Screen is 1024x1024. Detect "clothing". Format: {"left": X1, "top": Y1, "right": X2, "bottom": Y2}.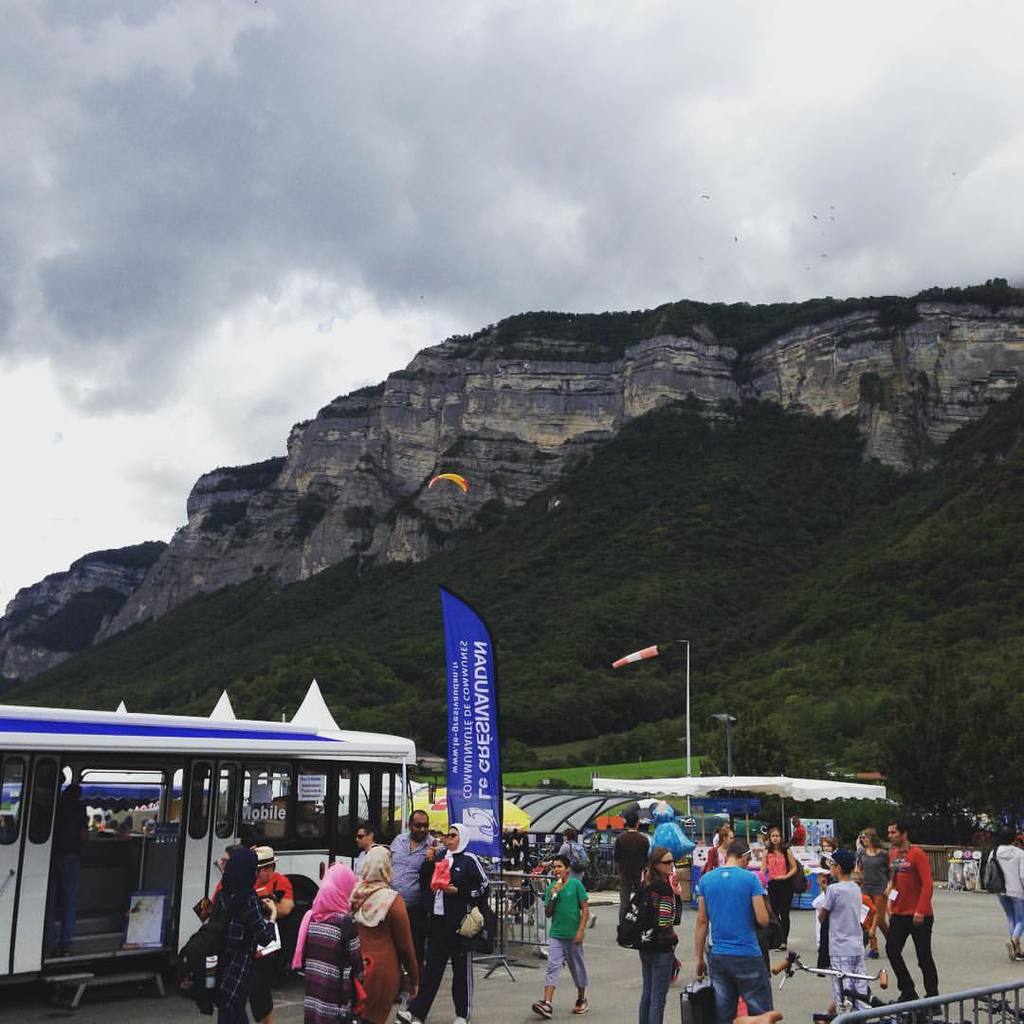
{"left": 861, "top": 841, "right": 884, "bottom": 960}.
